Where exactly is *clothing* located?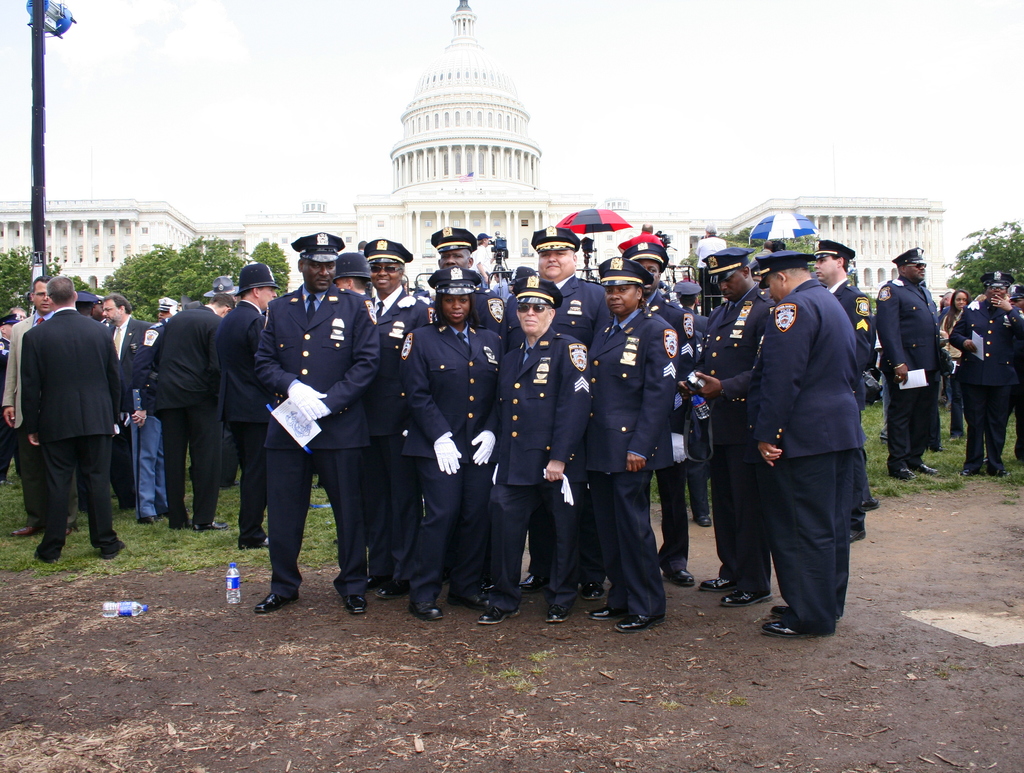
Its bounding box is locate(874, 272, 937, 473).
